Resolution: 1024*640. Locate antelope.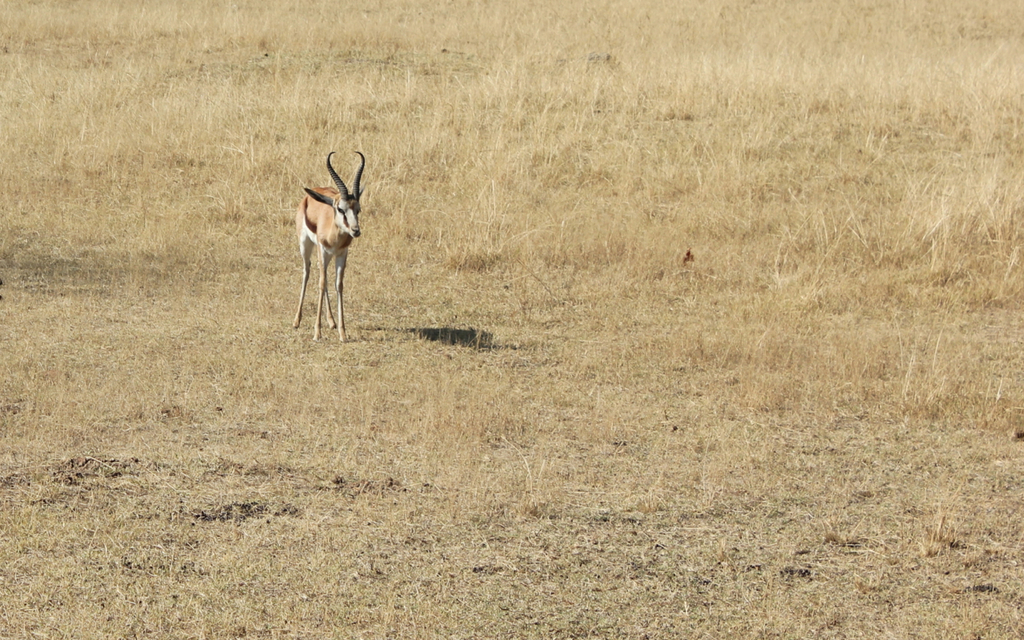
bbox(290, 151, 367, 340).
